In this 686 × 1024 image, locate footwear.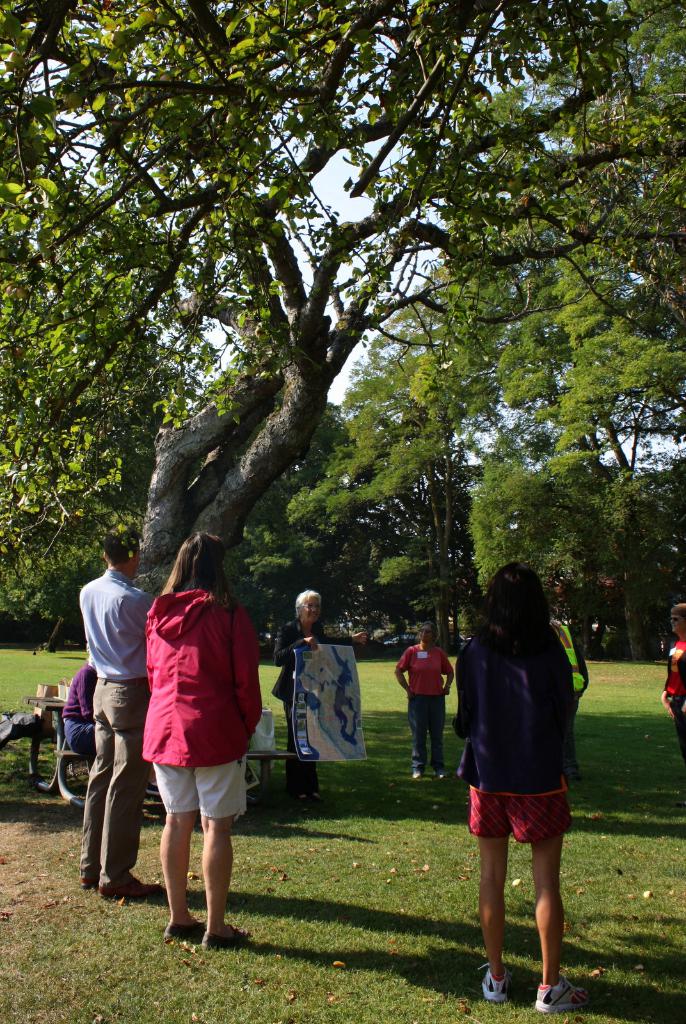
Bounding box: bbox=[159, 922, 204, 941].
